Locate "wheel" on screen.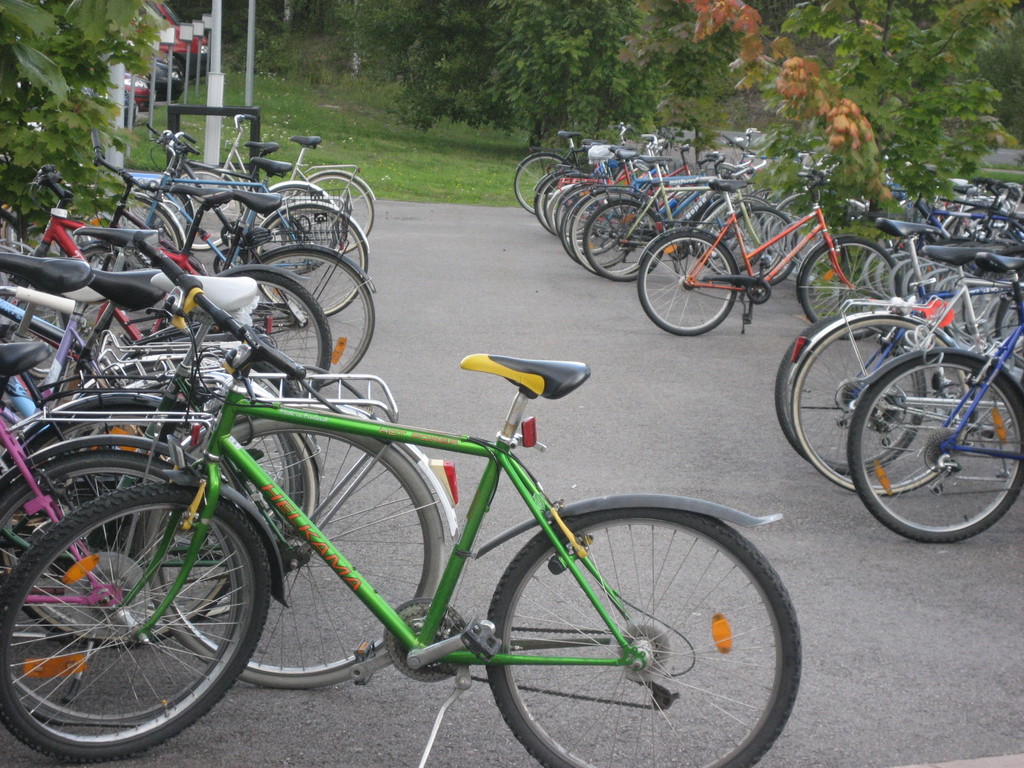
On screen at region(213, 421, 328, 559).
